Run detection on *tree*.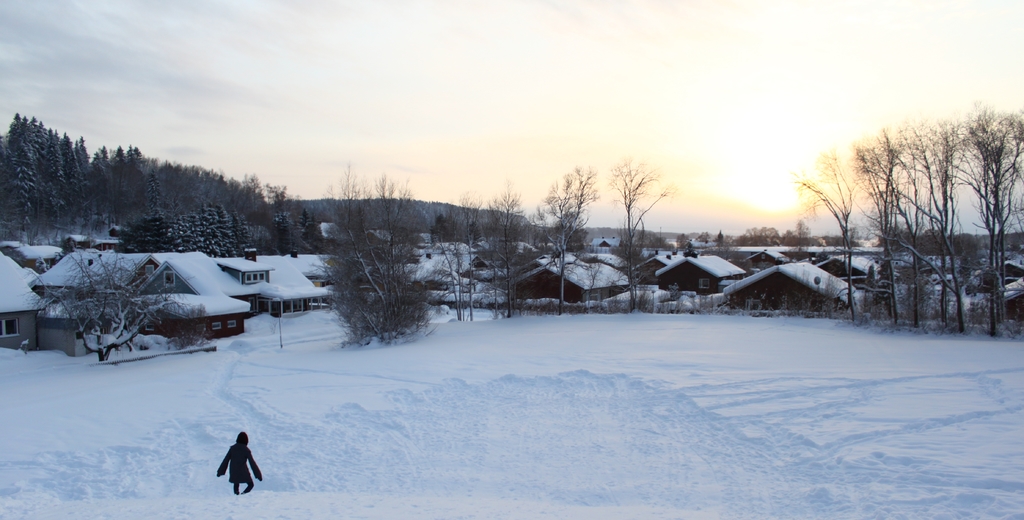
Result: 425:189:479:323.
